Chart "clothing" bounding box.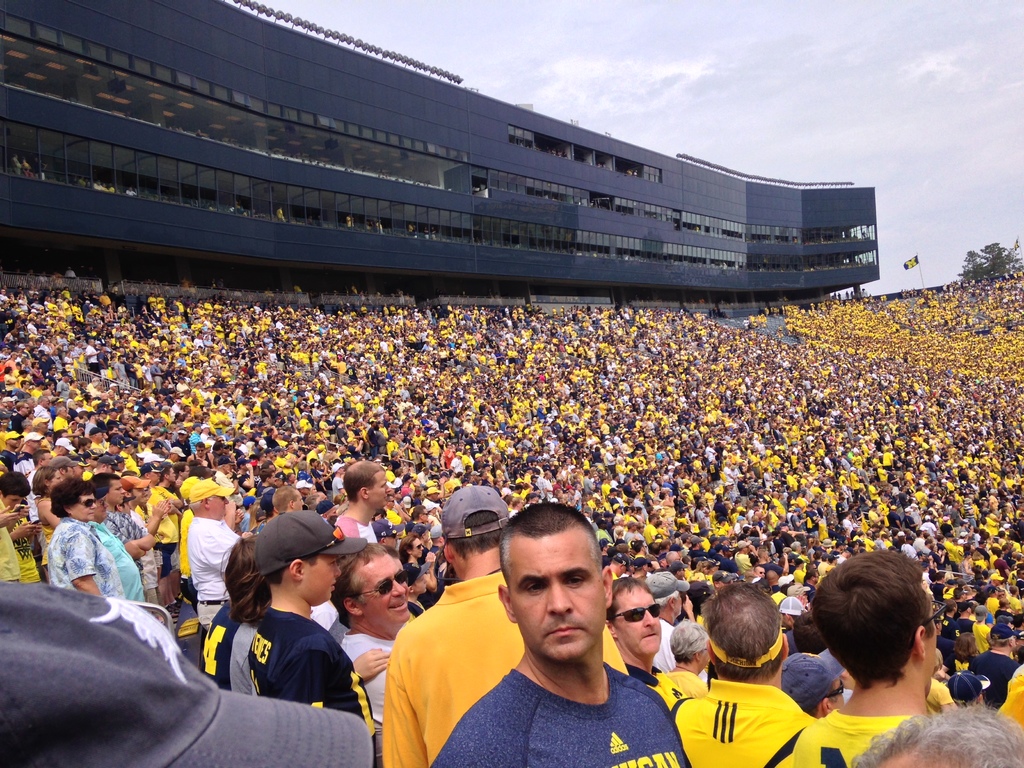
Charted: [678,682,804,767].
